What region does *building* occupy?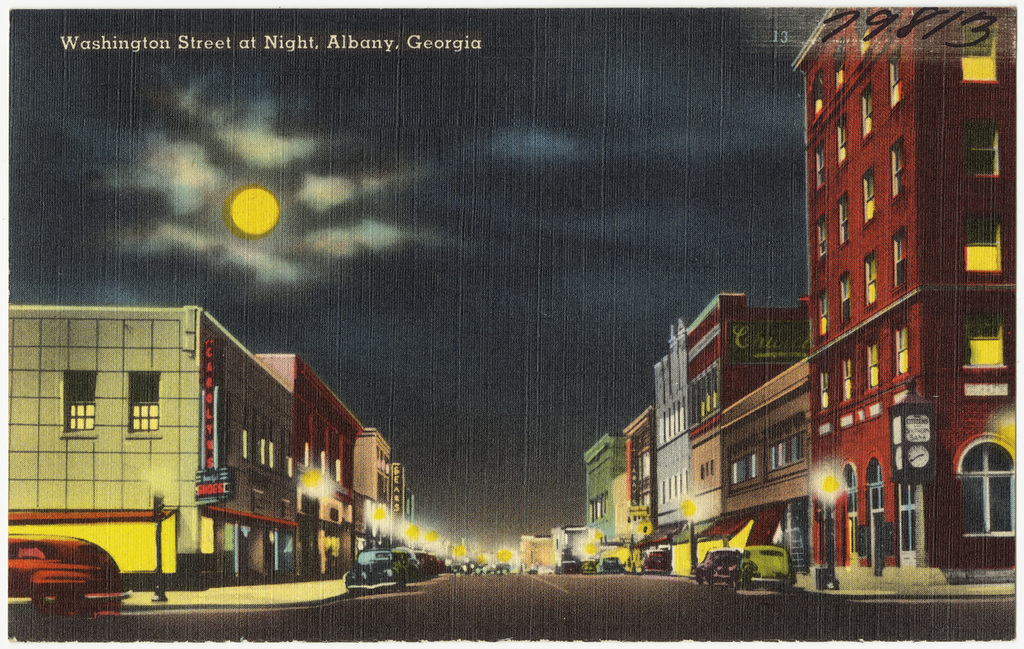
locate(351, 429, 388, 534).
